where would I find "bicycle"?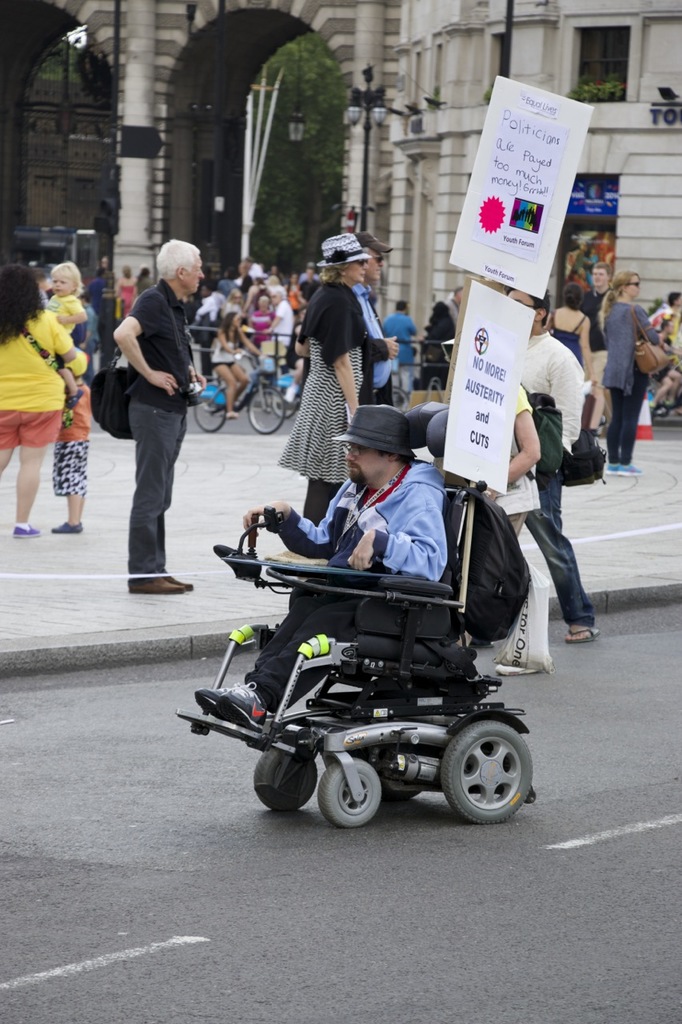
At l=194, t=352, r=286, b=432.
